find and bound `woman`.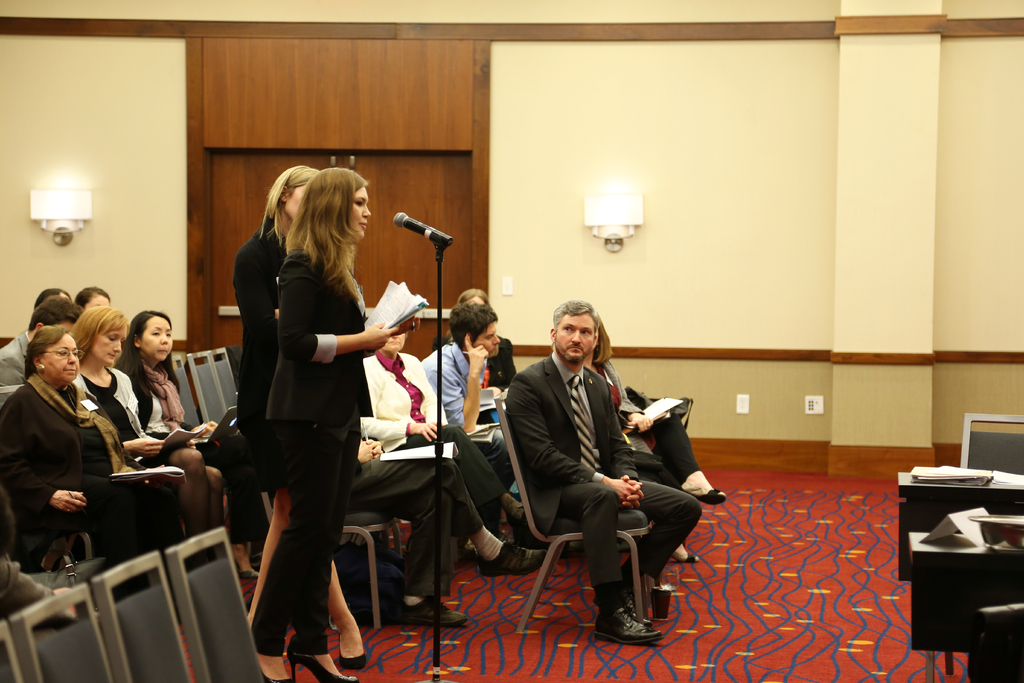
Bound: (0, 327, 163, 556).
